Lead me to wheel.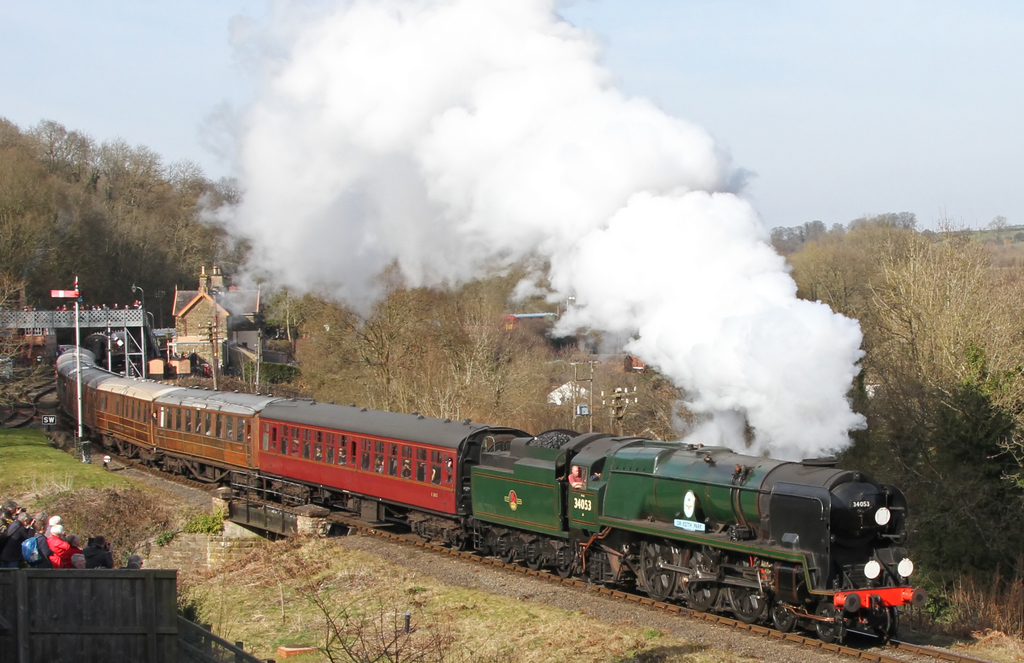
Lead to bbox=(527, 560, 541, 571).
